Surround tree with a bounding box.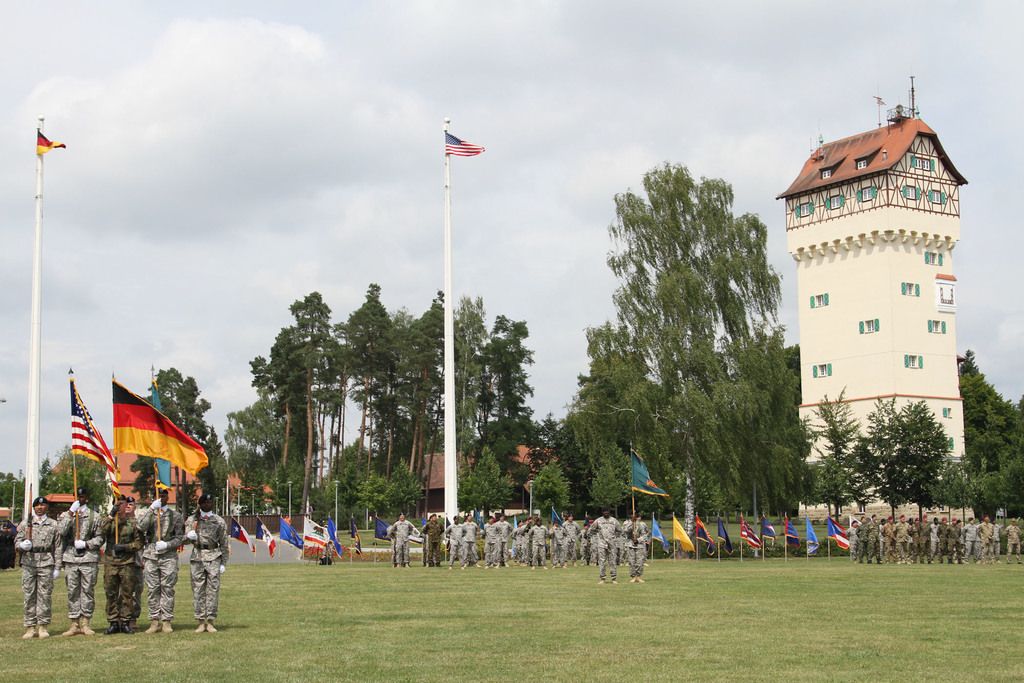
bbox=[337, 445, 373, 527].
